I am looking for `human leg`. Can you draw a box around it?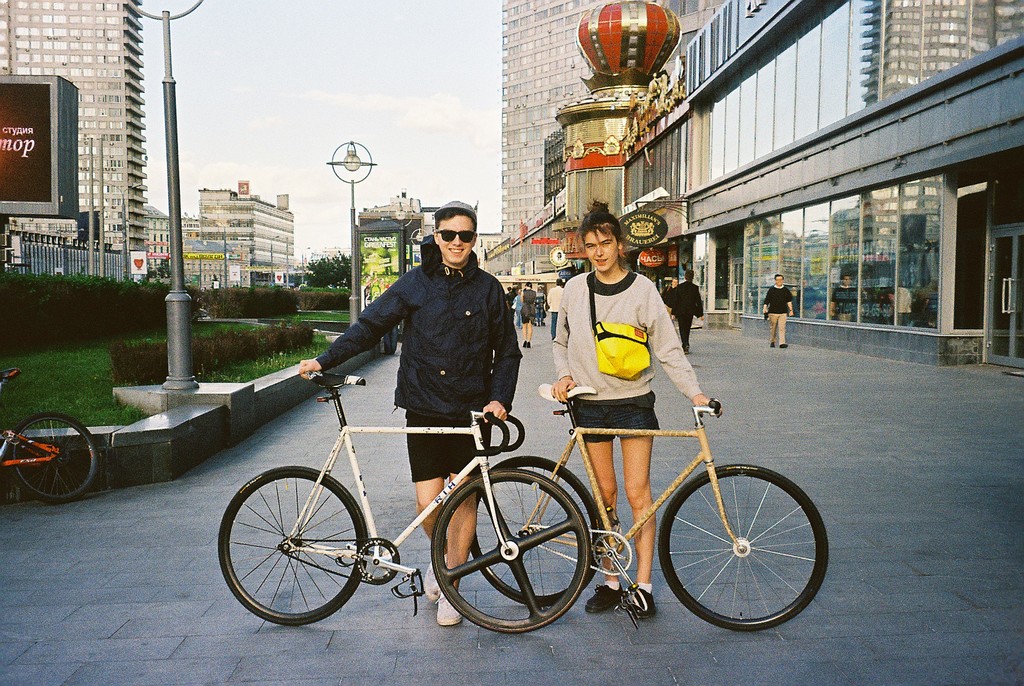
Sure, the bounding box is box(442, 420, 493, 630).
